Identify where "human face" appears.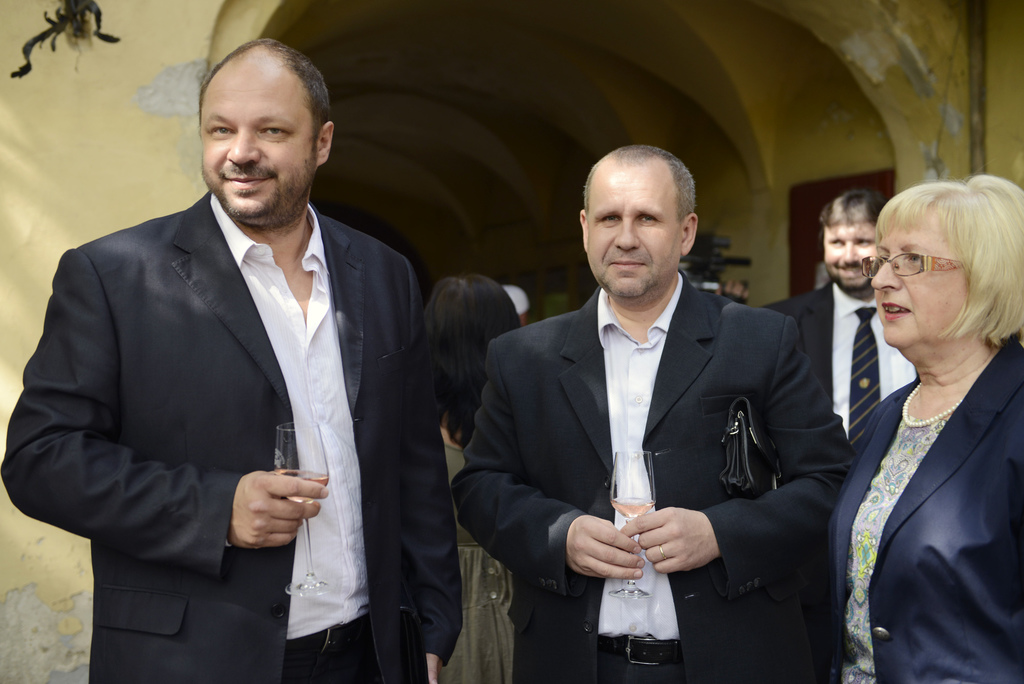
Appears at left=196, top=66, right=321, bottom=231.
